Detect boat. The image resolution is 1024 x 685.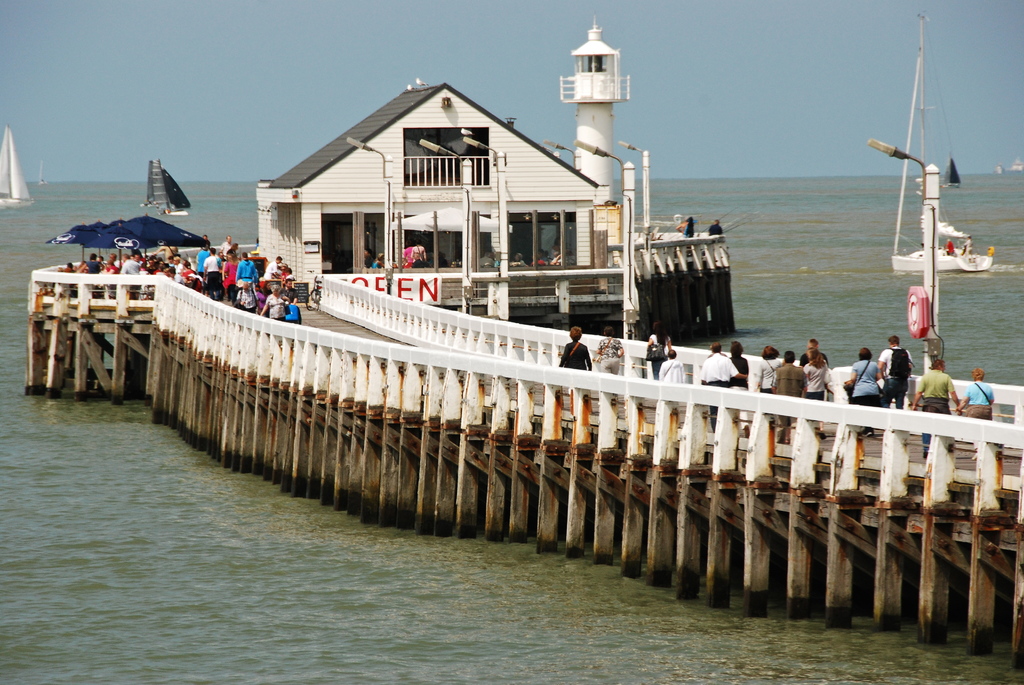
<bbox>886, 11, 996, 278</bbox>.
